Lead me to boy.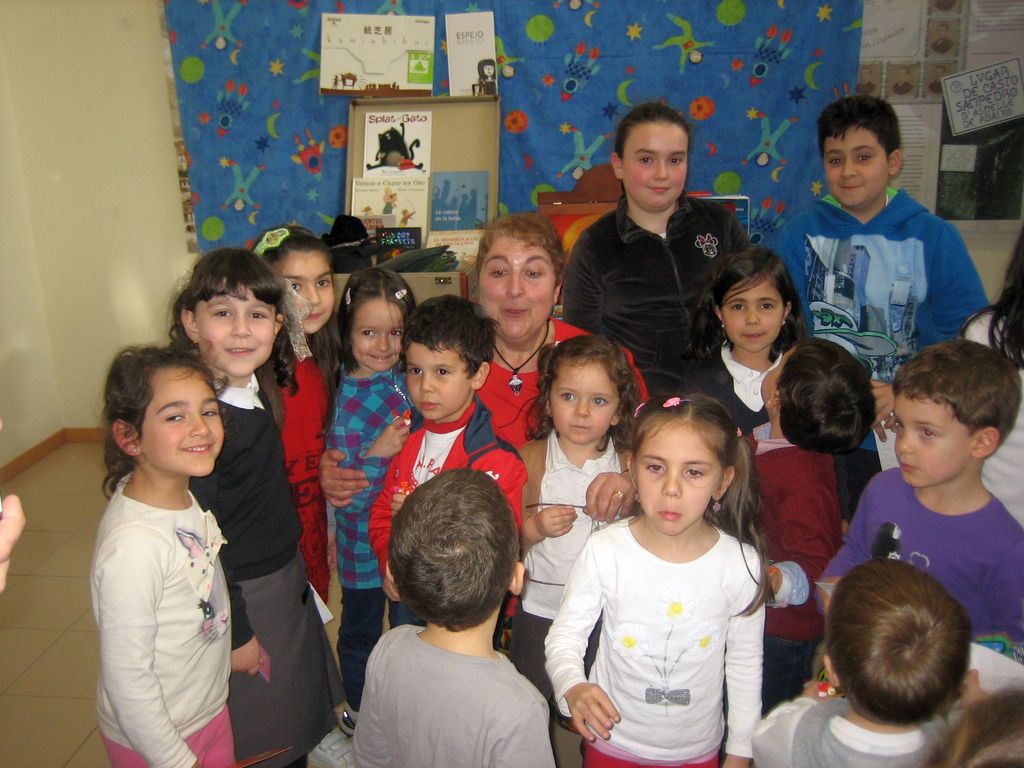
Lead to 329,481,567,767.
